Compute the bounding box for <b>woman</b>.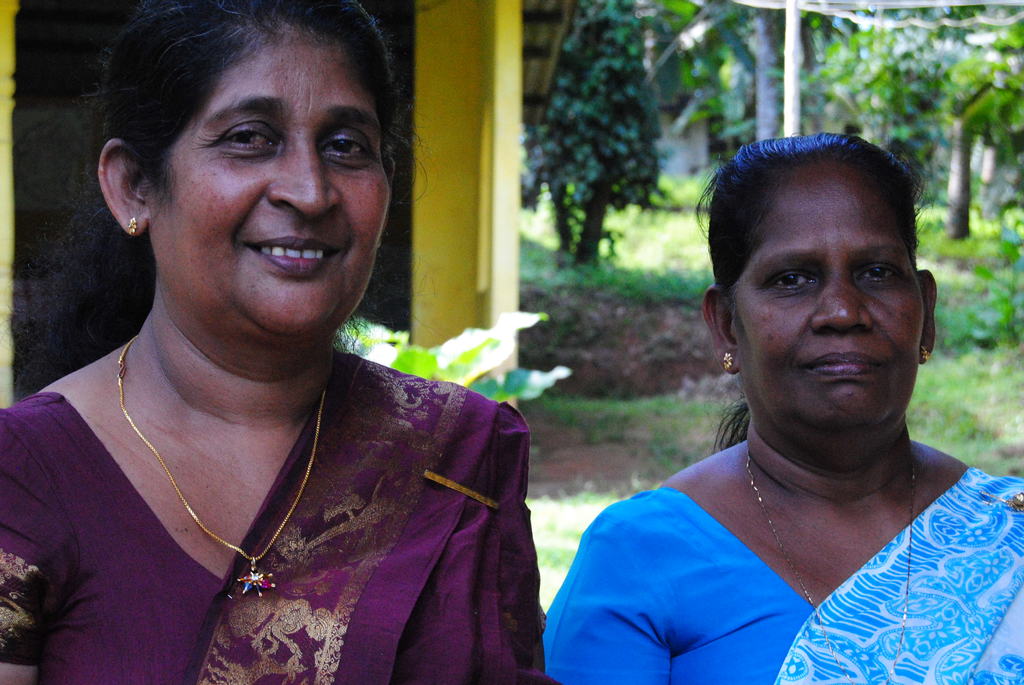
0/0/564/684.
